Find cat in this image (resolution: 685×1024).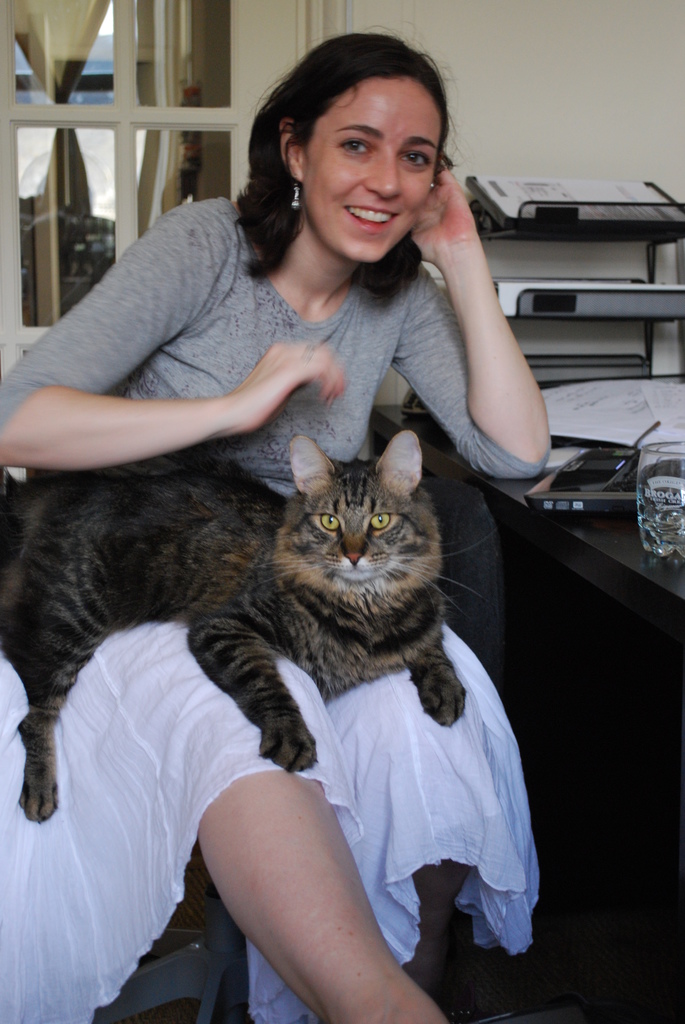
detection(0, 420, 491, 824).
